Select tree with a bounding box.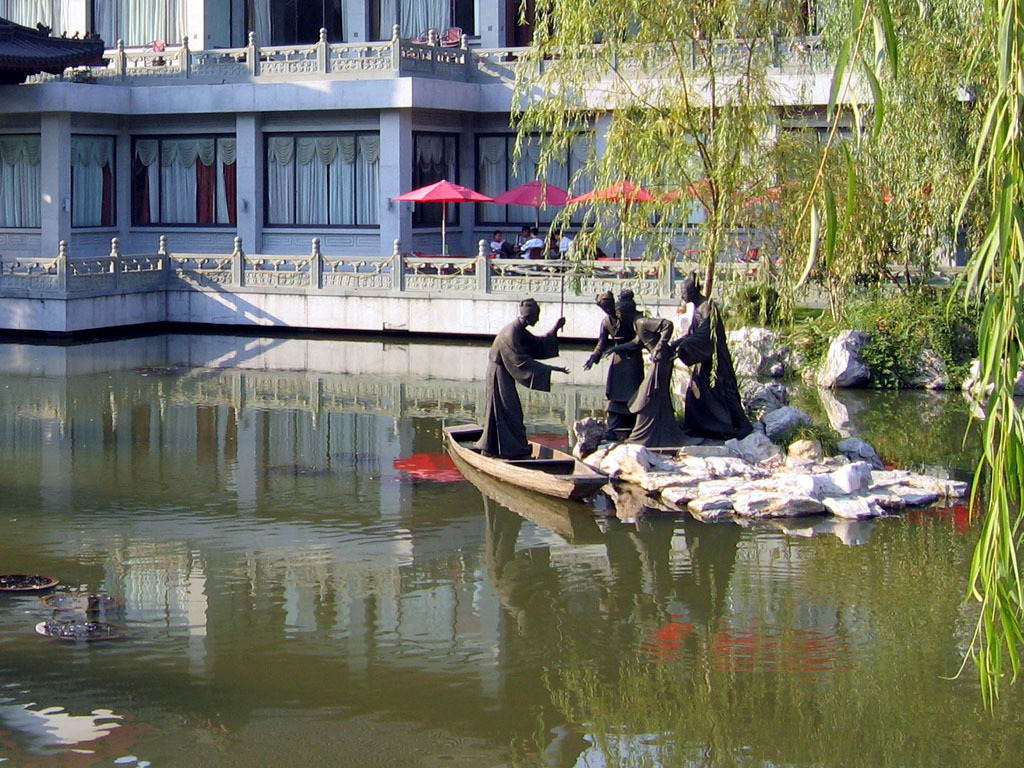
<bbox>469, 37, 884, 298</bbox>.
